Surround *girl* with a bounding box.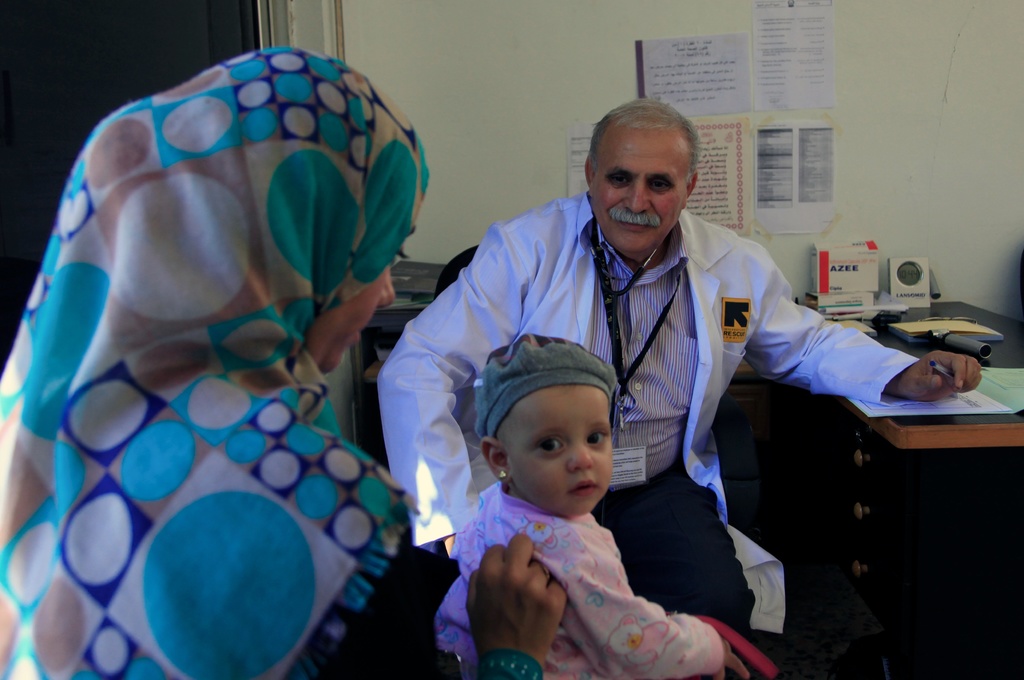
436, 335, 748, 679.
